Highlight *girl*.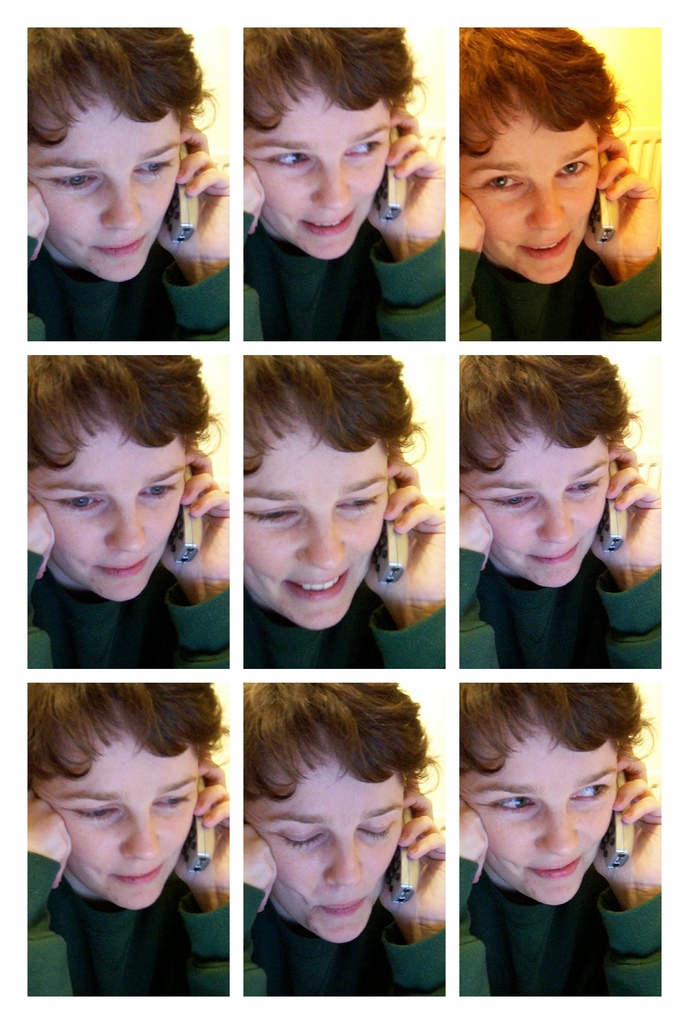
Highlighted region: (left=22, top=22, right=232, bottom=342).
